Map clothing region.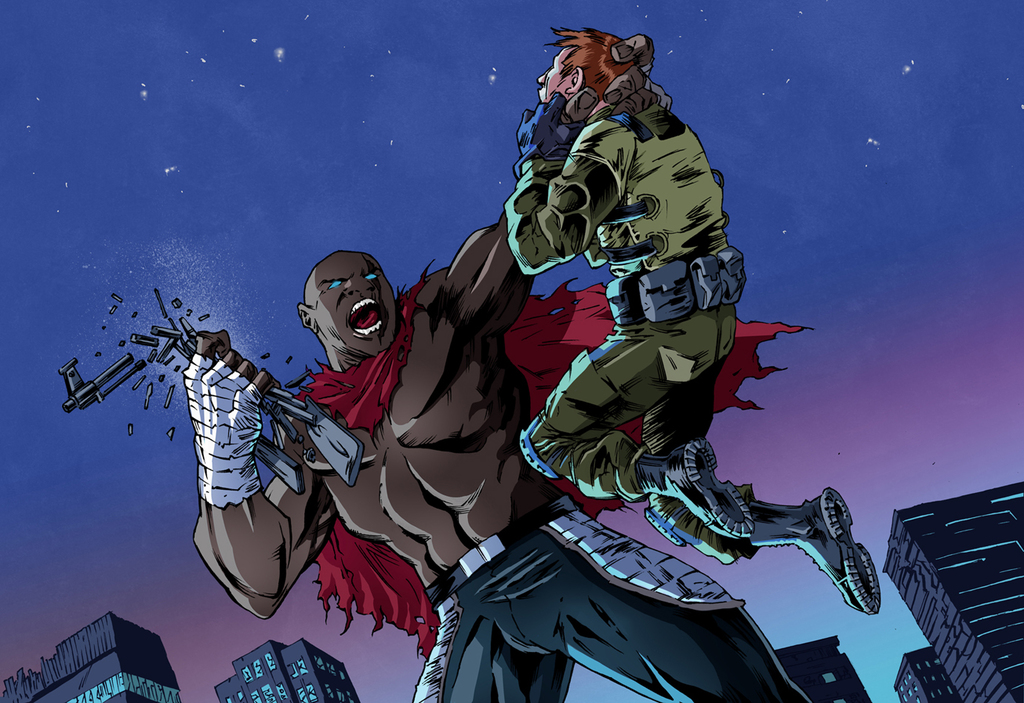
Mapped to locate(476, 76, 774, 540).
